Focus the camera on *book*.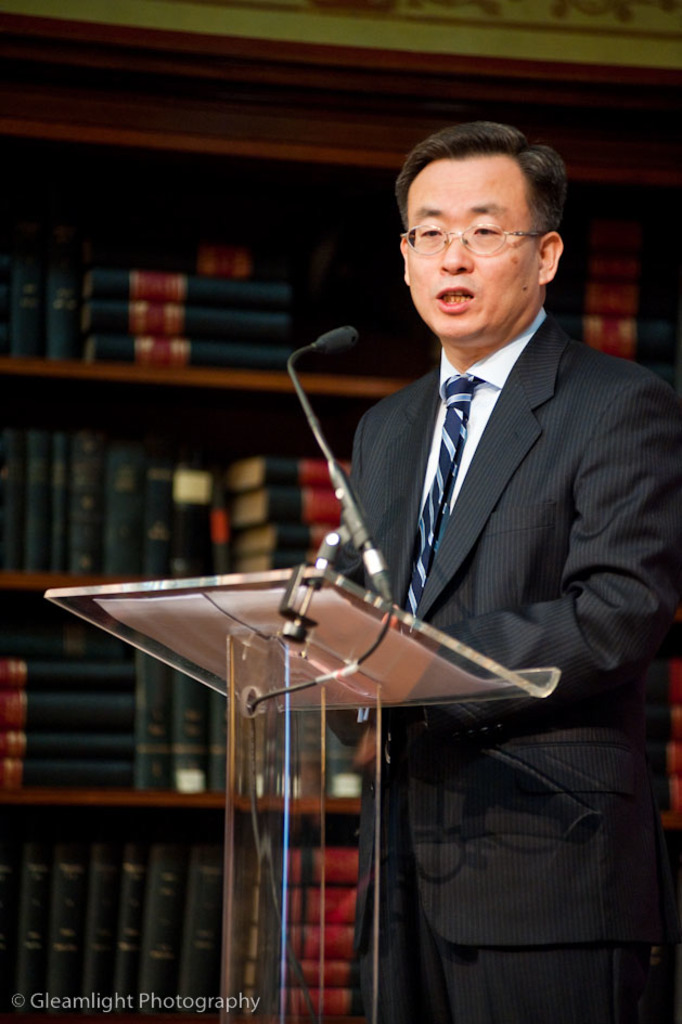
Focus region: detection(540, 260, 681, 387).
